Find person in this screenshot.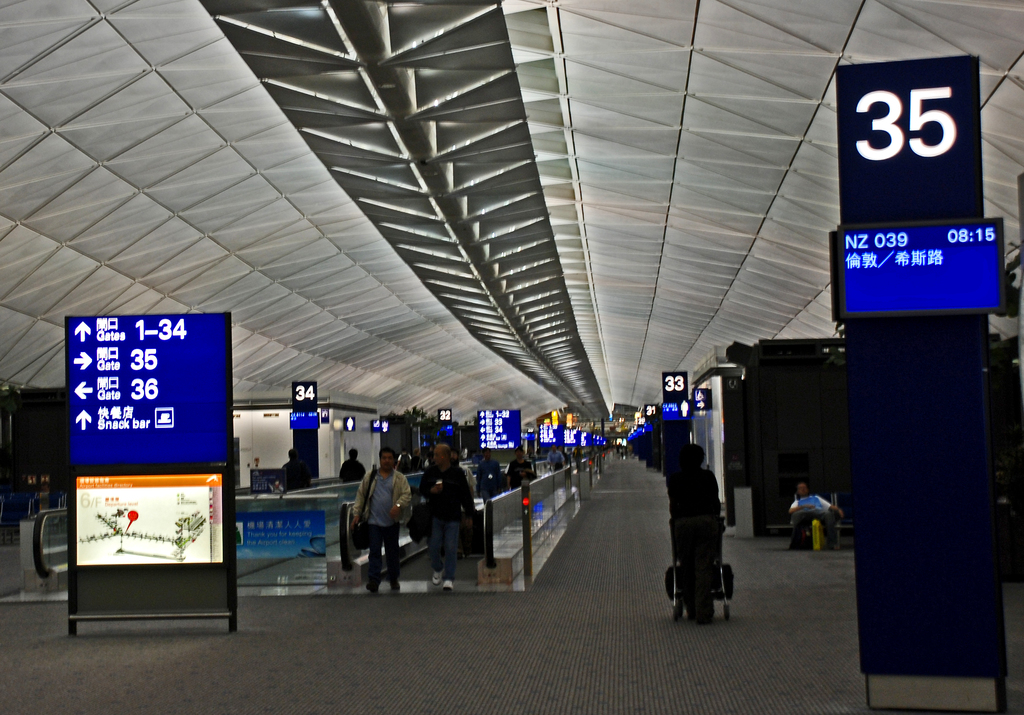
The bounding box for person is (480,444,502,511).
